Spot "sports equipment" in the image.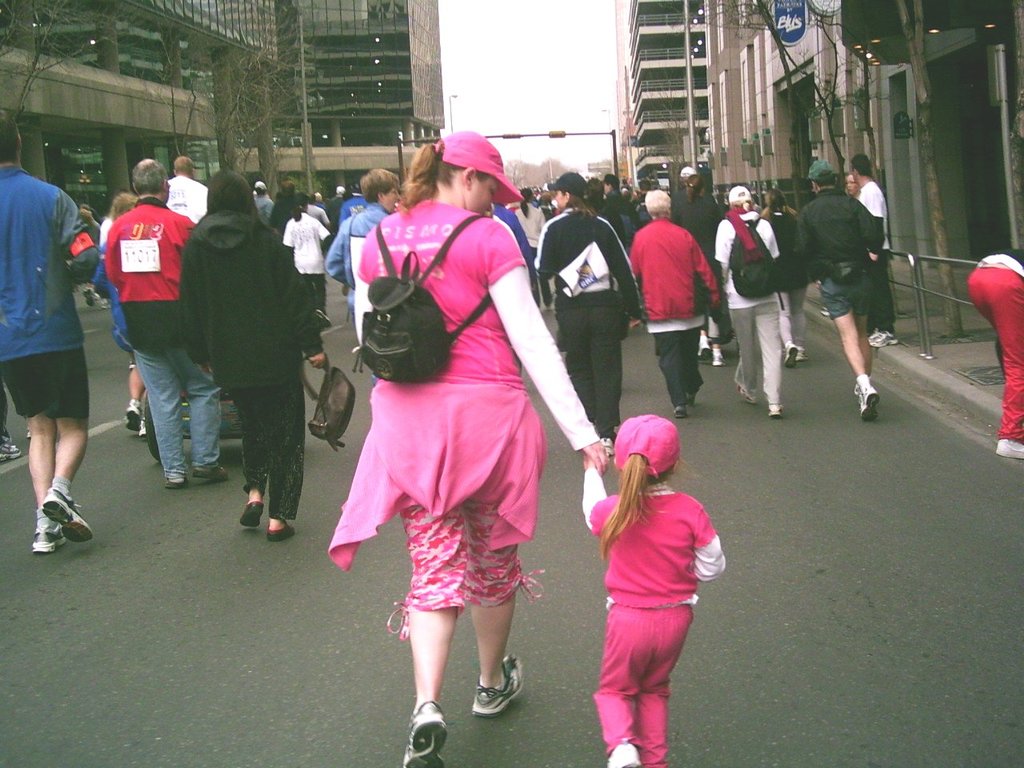
"sports equipment" found at crop(39, 490, 95, 542).
